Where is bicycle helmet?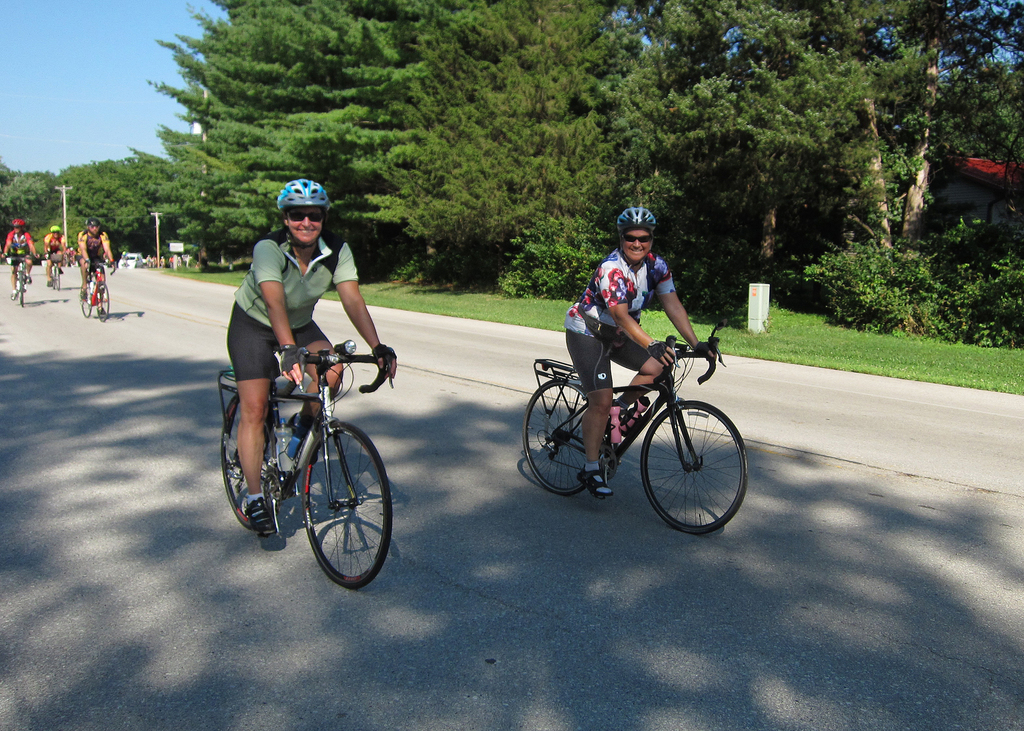
271 176 332 213.
